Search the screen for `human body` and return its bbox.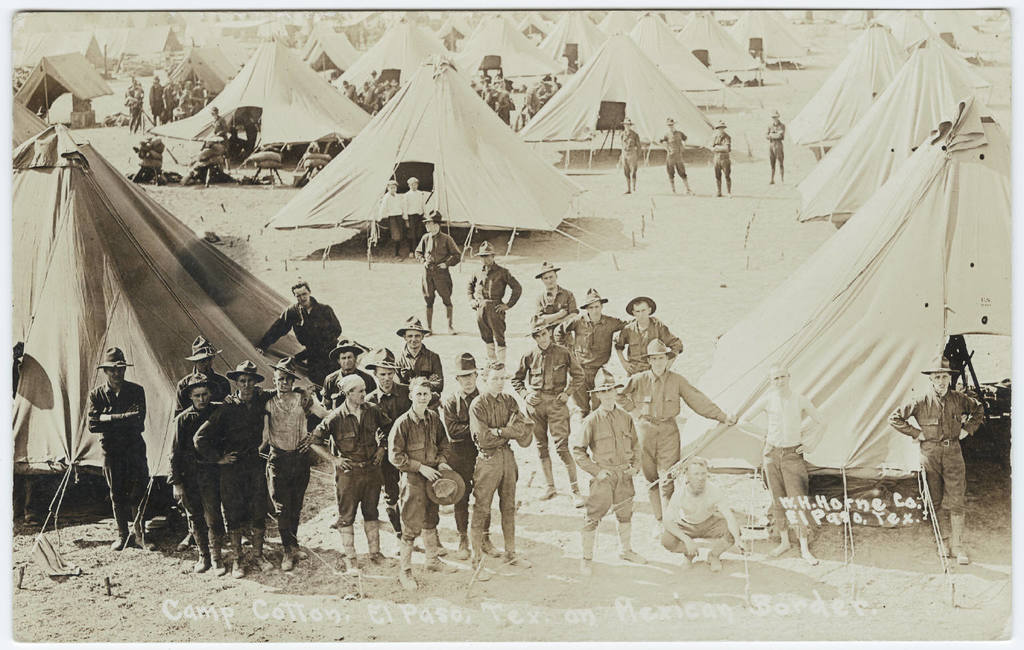
Found: crop(380, 191, 407, 257).
